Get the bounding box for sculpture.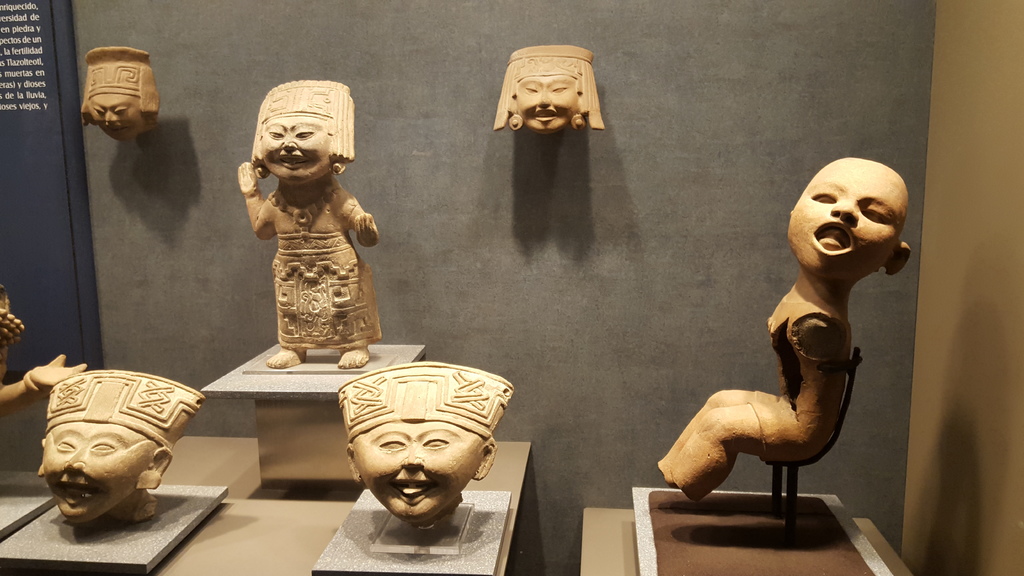
Rect(236, 76, 391, 371).
